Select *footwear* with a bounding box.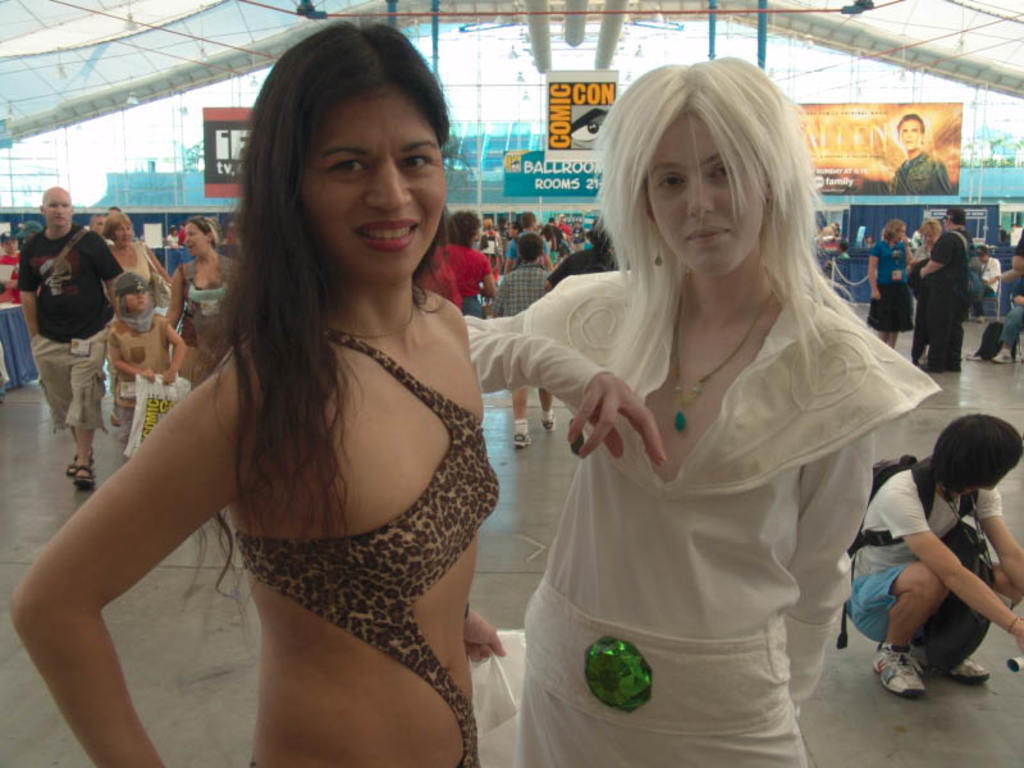
Rect(988, 346, 1018, 370).
